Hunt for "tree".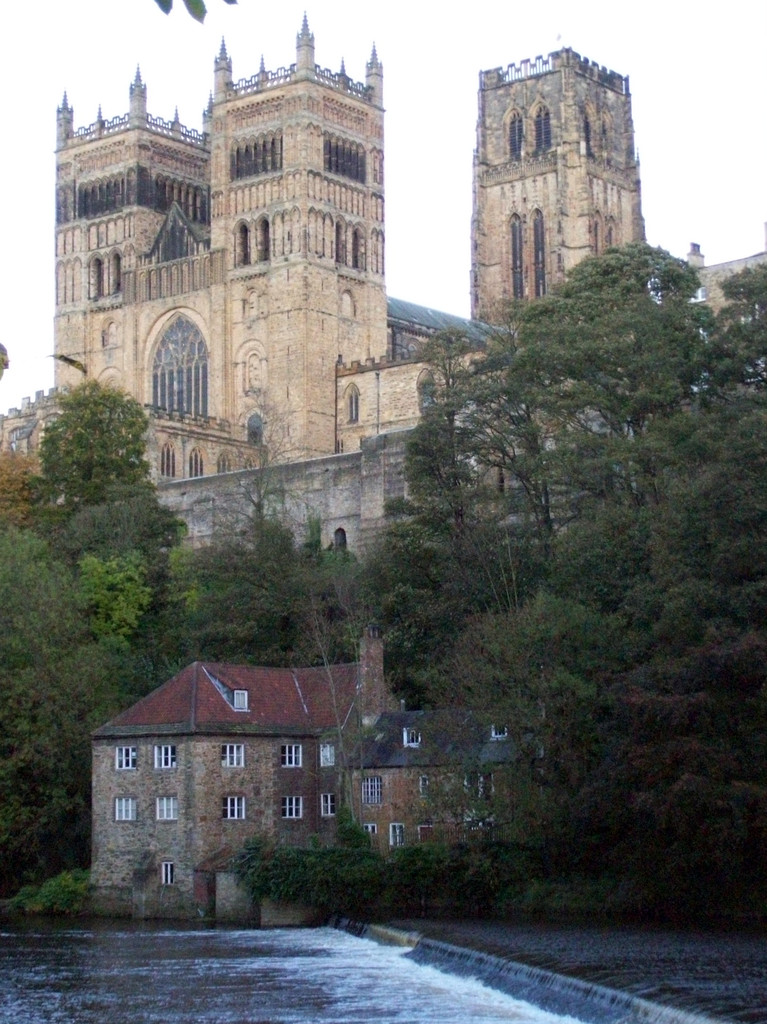
Hunted down at bbox=(516, 321, 766, 716).
